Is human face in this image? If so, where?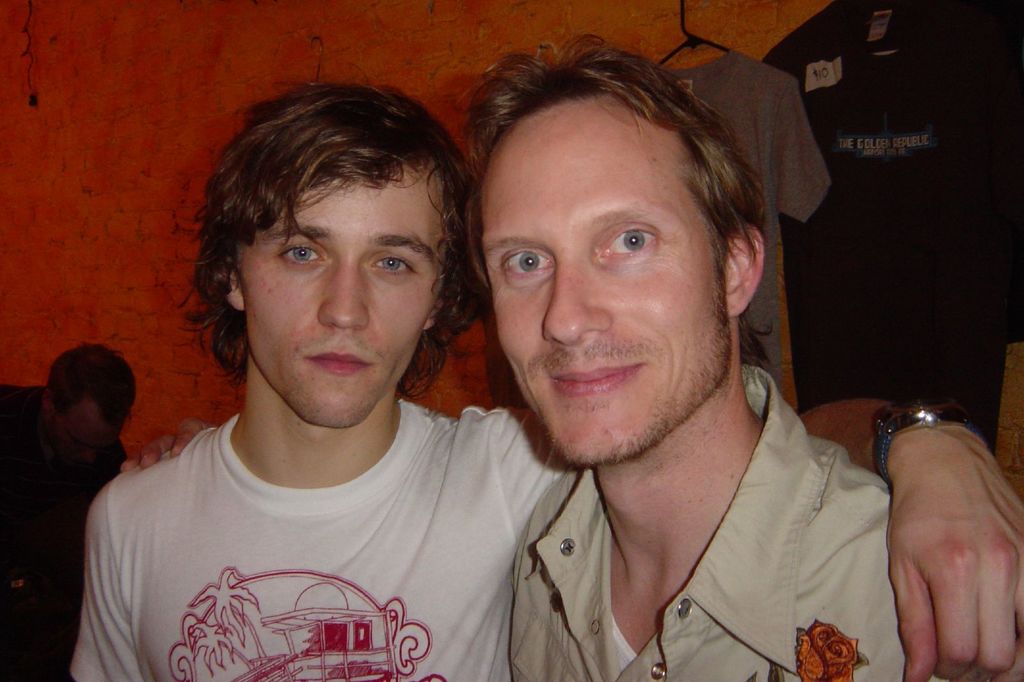
Yes, at {"x1": 240, "y1": 165, "x2": 434, "y2": 436}.
